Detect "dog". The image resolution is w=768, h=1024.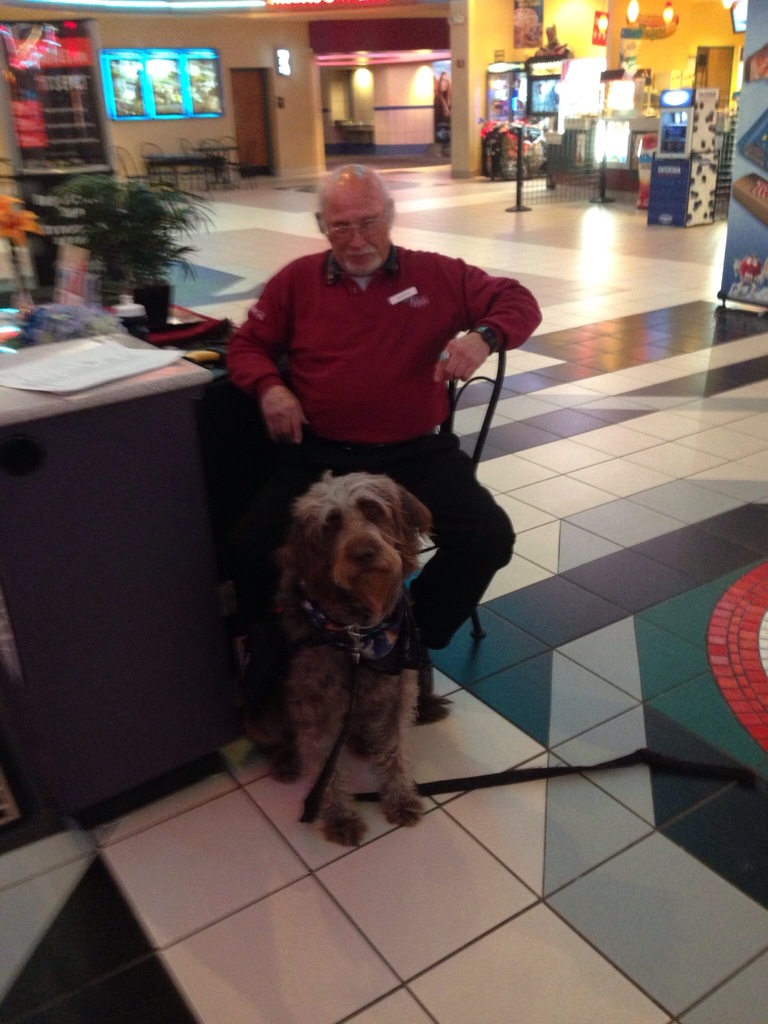
locate(240, 468, 450, 849).
